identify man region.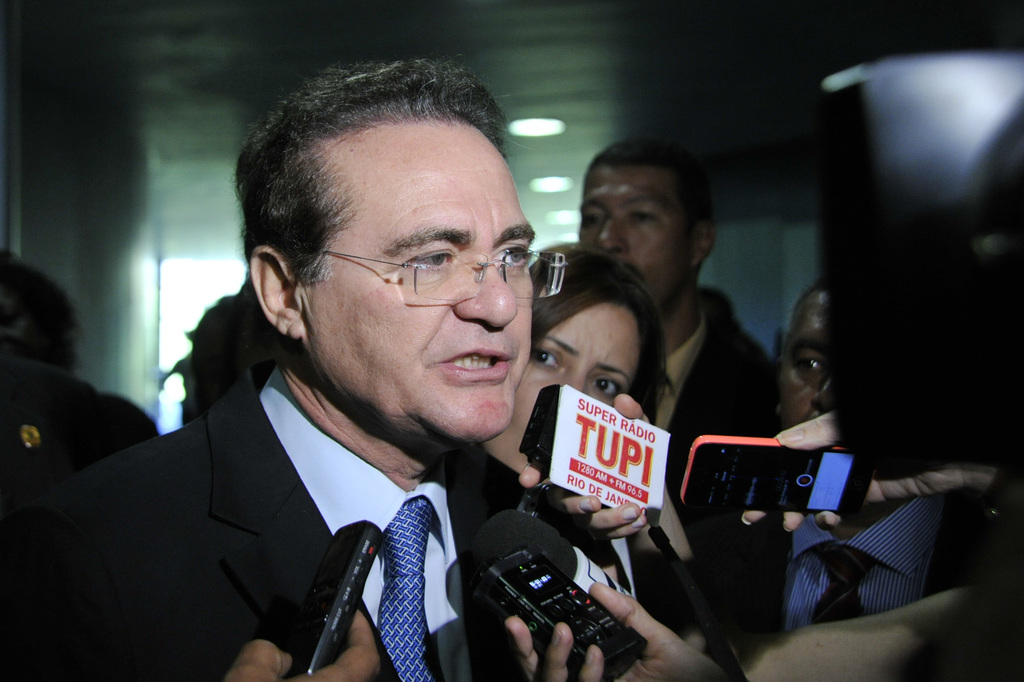
Region: rect(780, 276, 838, 428).
